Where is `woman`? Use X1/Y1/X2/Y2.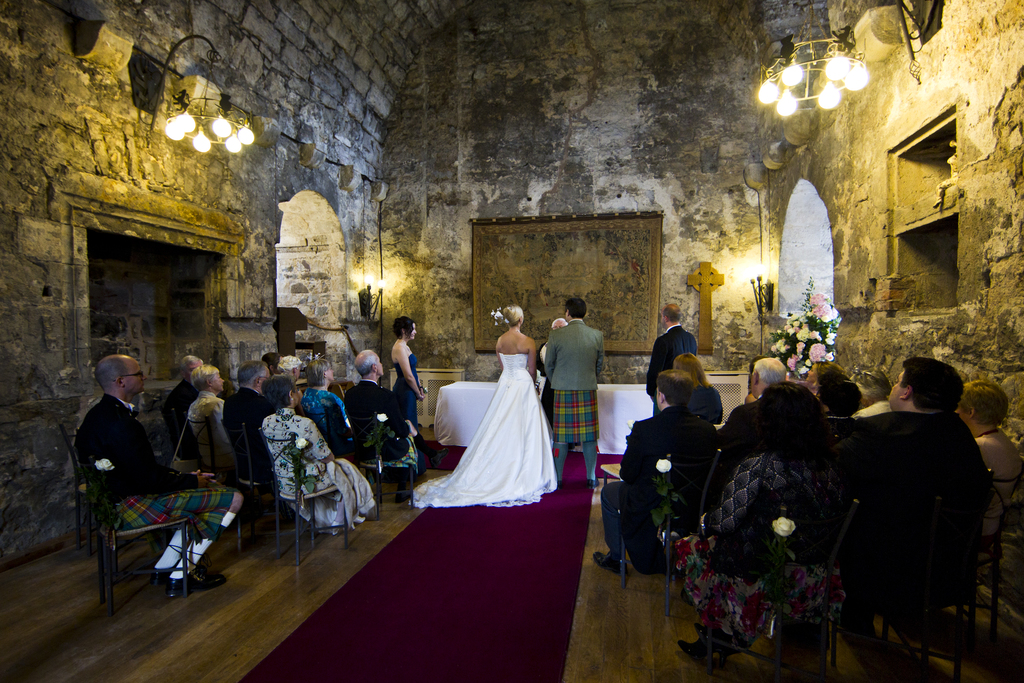
436/317/554/514.
